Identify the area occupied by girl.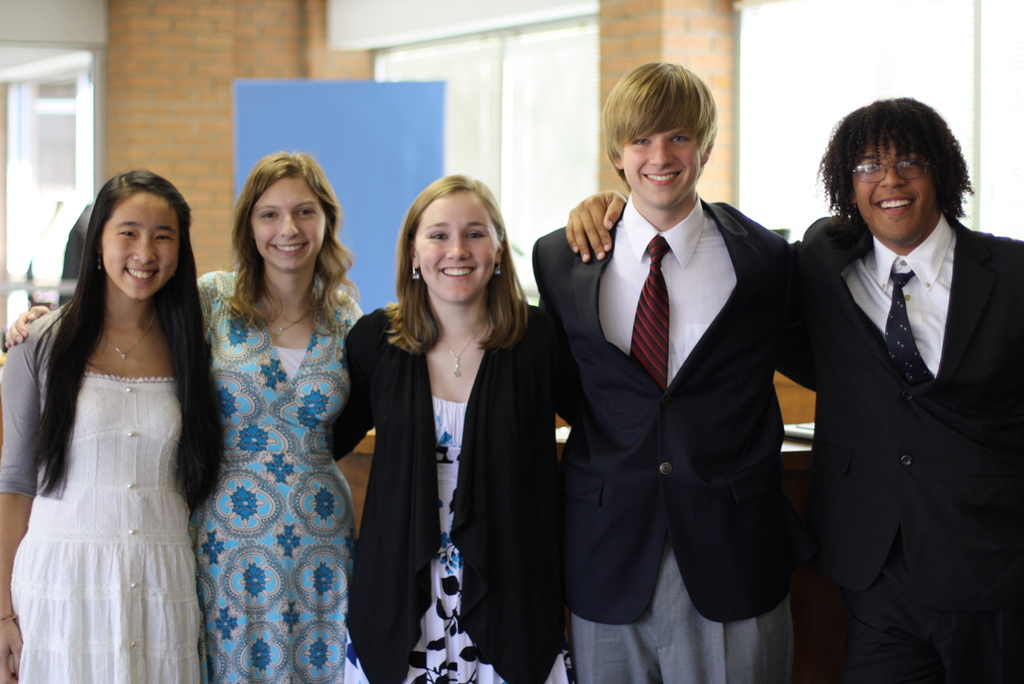
Area: [x1=2, y1=147, x2=371, y2=683].
